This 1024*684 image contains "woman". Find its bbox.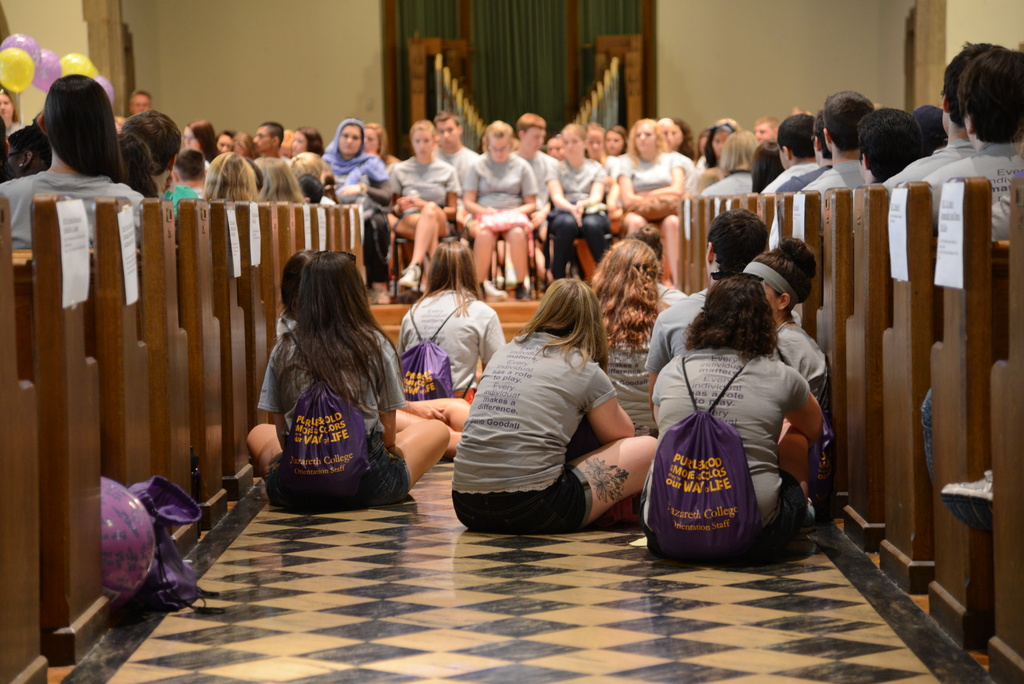
detection(648, 248, 842, 576).
